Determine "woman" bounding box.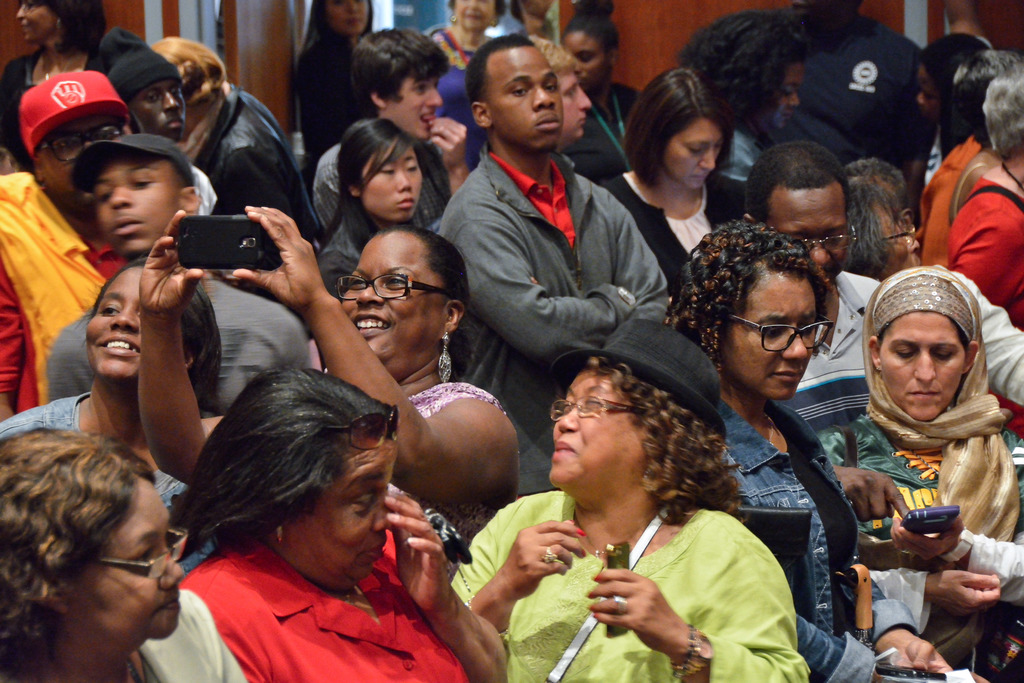
Determined: x1=267, y1=0, x2=407, y2=131.
